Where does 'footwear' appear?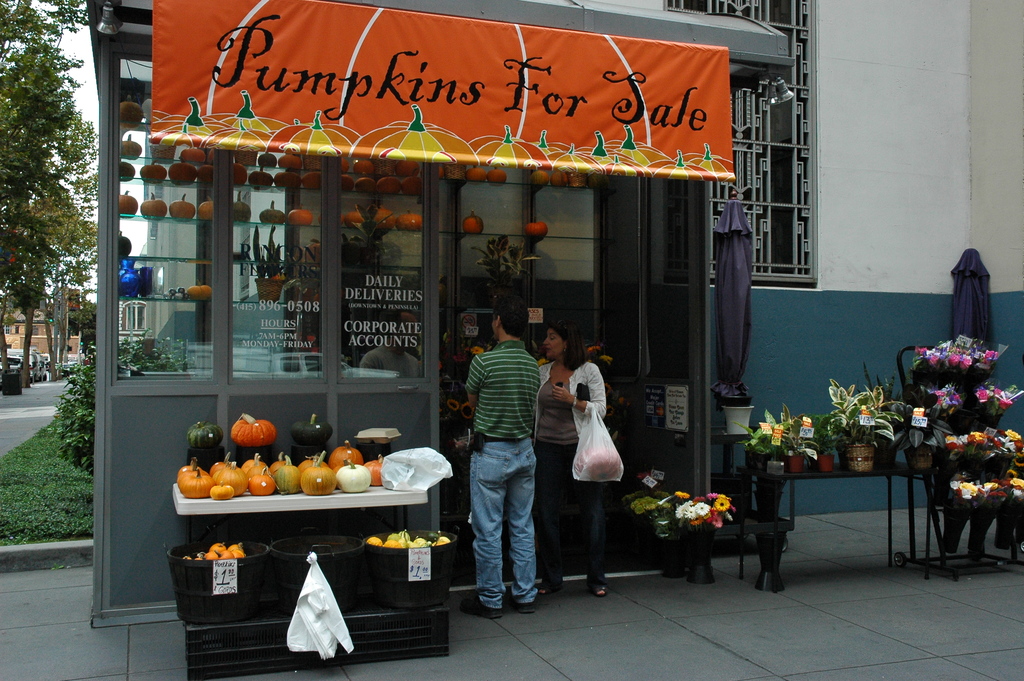
Appears at <bbox>463, 603, 504, 622</bbox>.
